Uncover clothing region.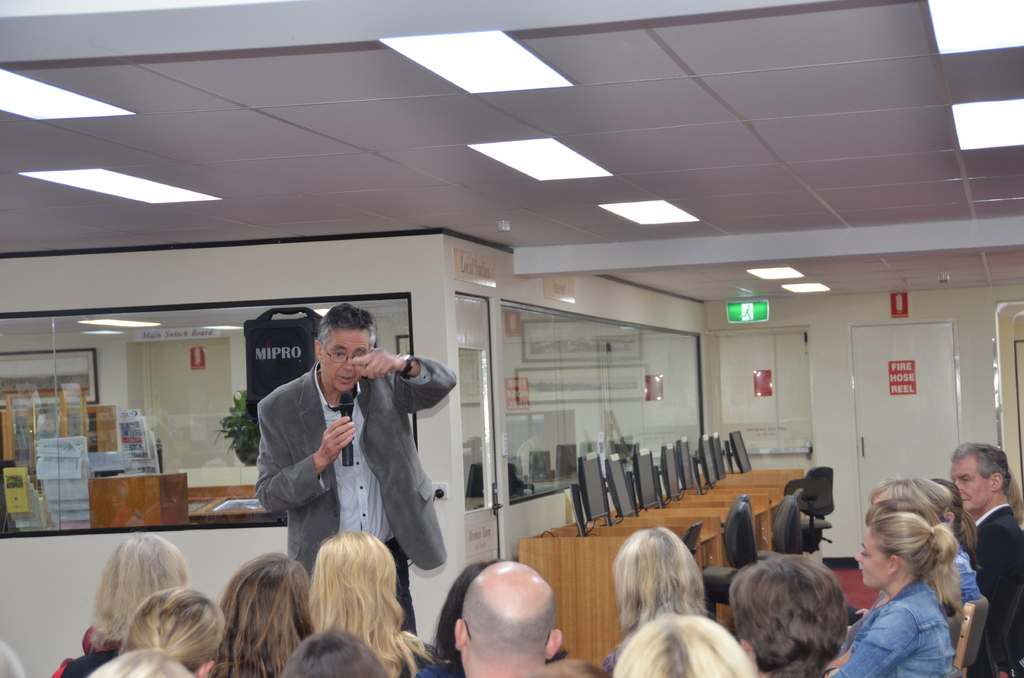
Uncovered: bbox(819, 582, 961, 677).
